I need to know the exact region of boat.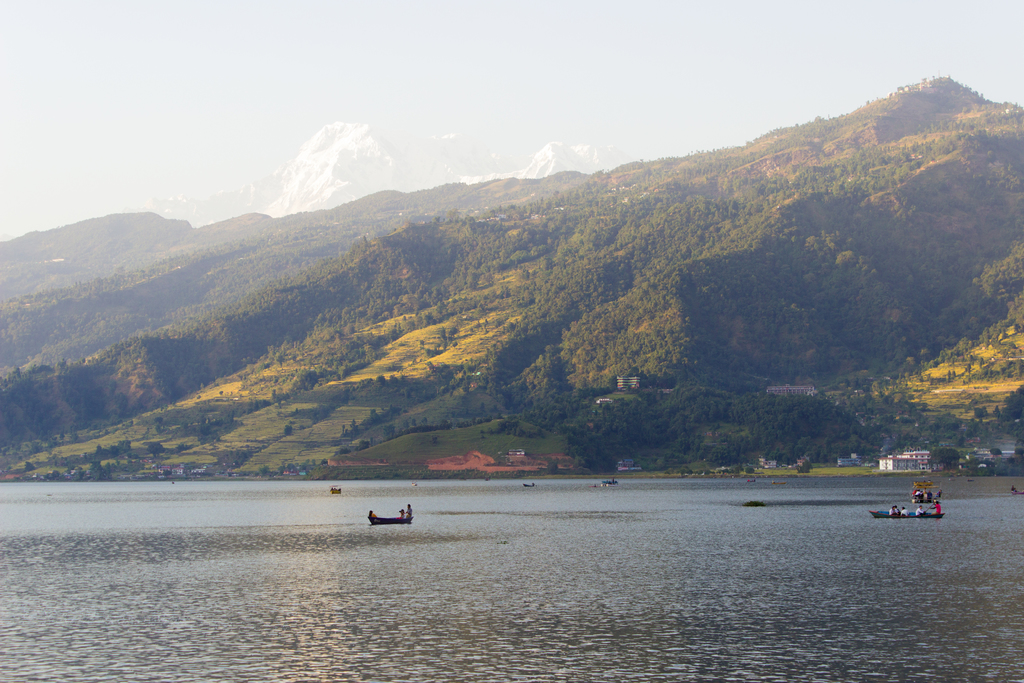
Region: x1=870 y1=508 x2=948 y2=518.
